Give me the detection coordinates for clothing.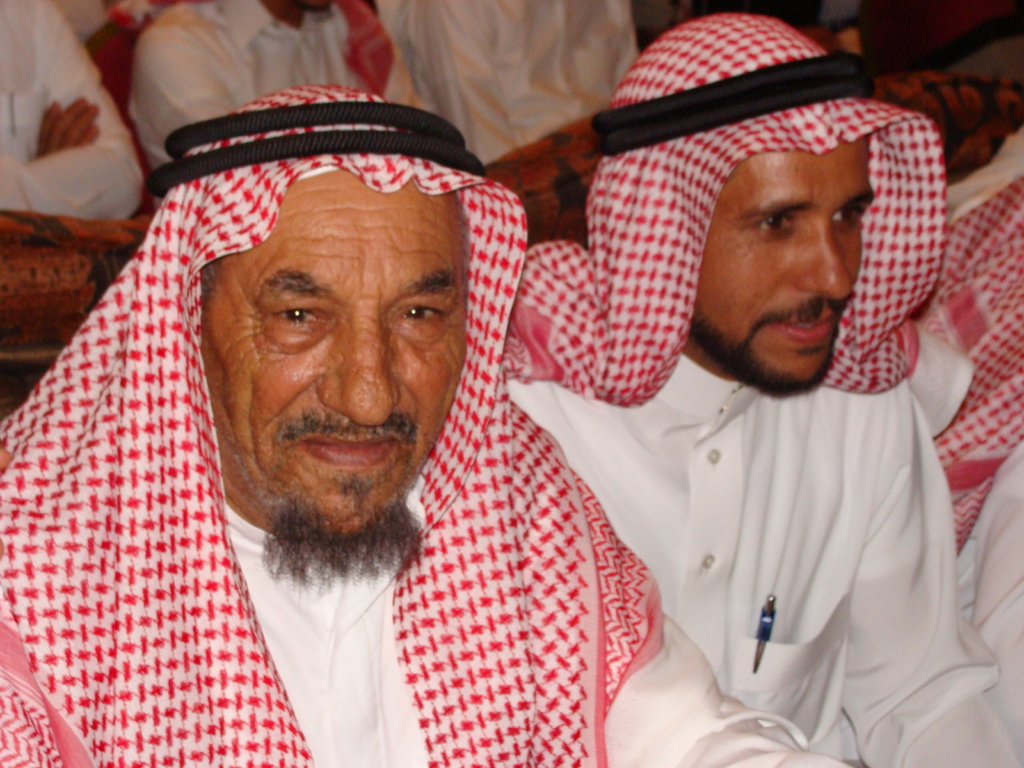
rect(122, 0, 427, 209).
